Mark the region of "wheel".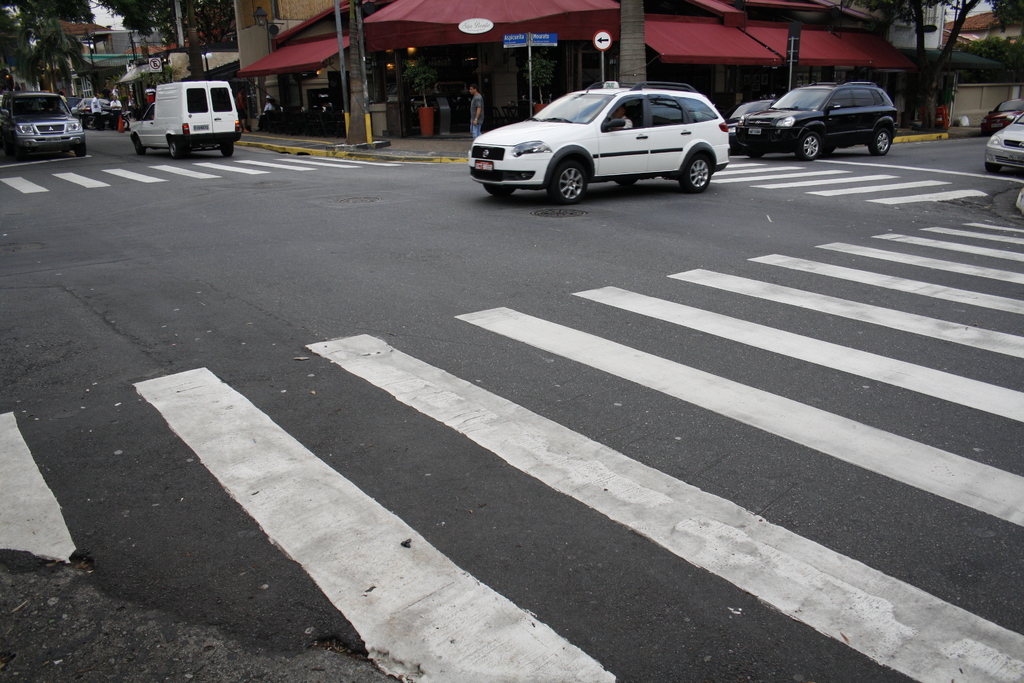
Region: {"left": 220, "top": 136, "right": 234, "bottom": 156}.
